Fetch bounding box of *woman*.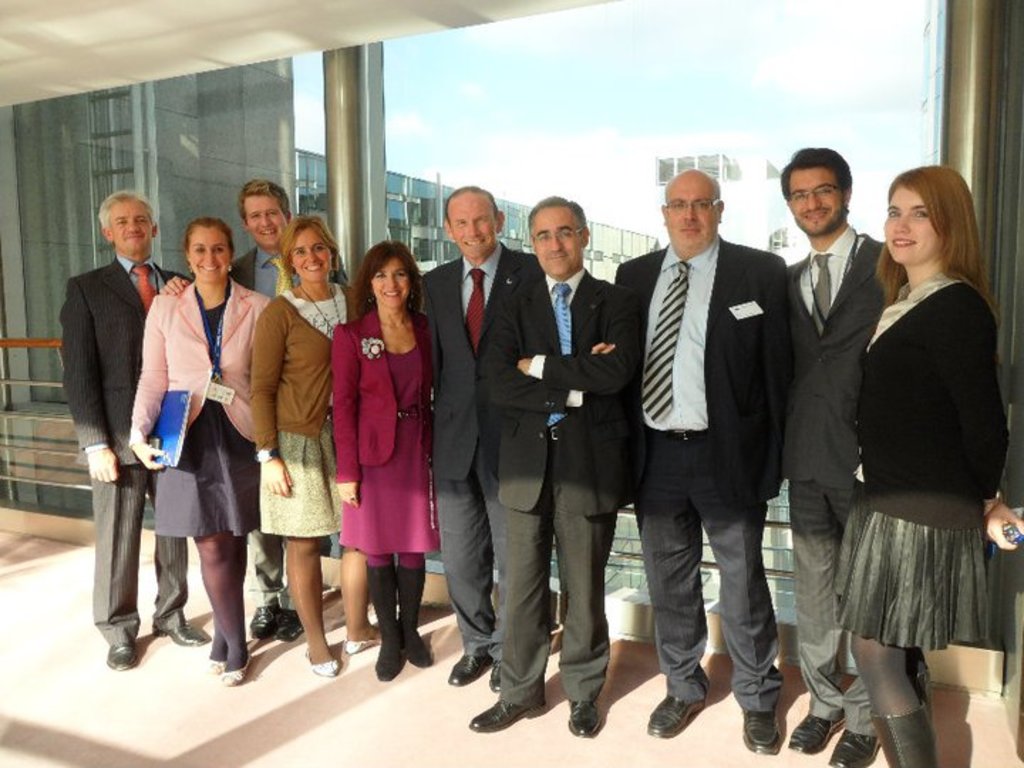
Bbox: rect(323, 242, 437, 651).
